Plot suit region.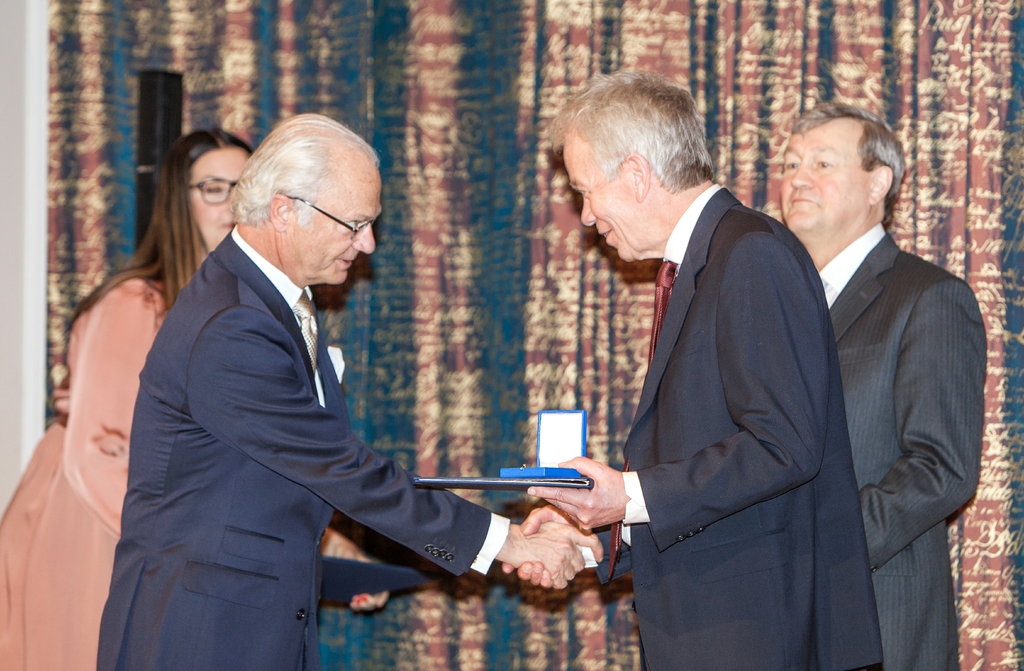
Plotted at l=802, t=147, r=982, b=645.
